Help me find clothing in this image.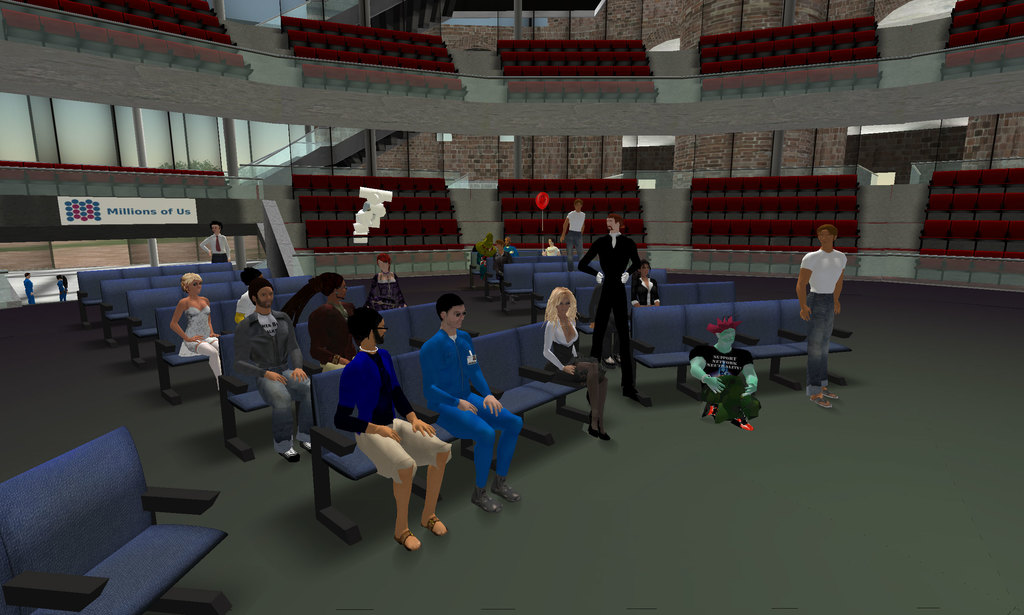
Found it: {"left": 311, "top": 294, "right": 358, "bottom": 353}.
